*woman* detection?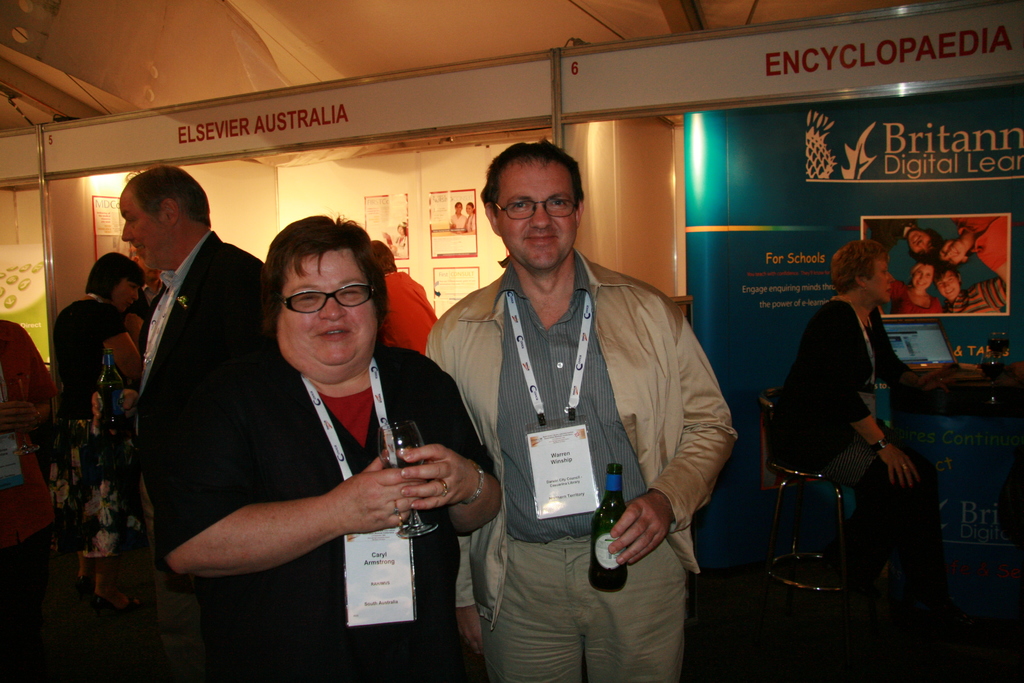
43, 247, 150, 625
